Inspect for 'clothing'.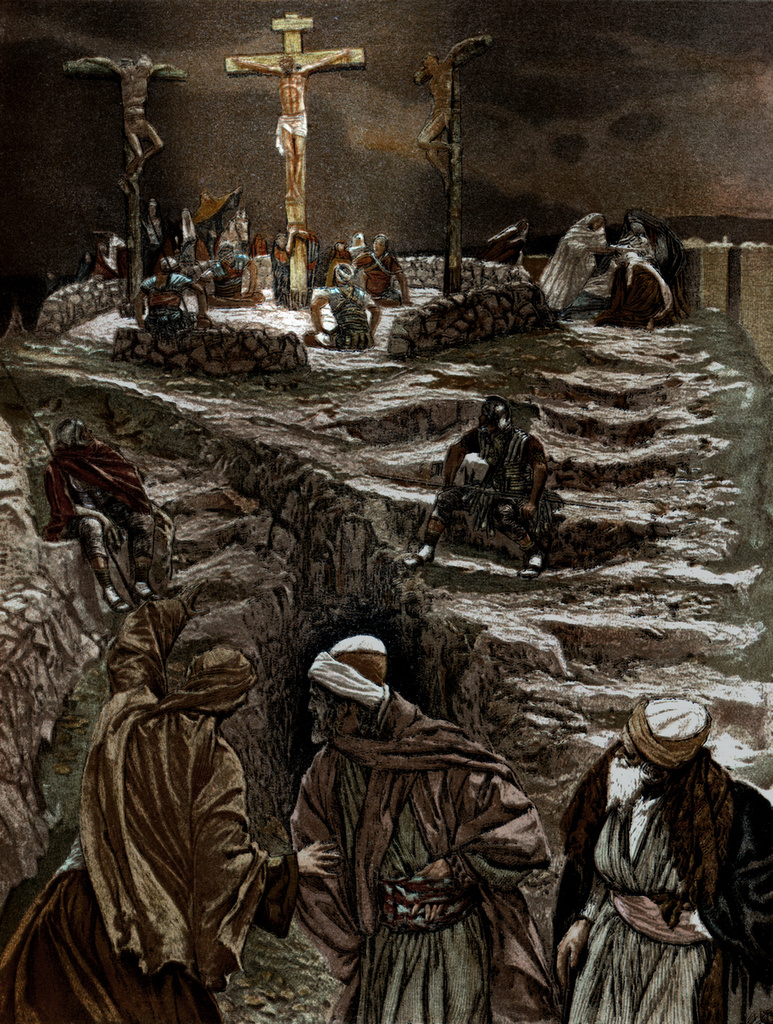
Inspection: <region>544, 218, 606, 298</region>.
